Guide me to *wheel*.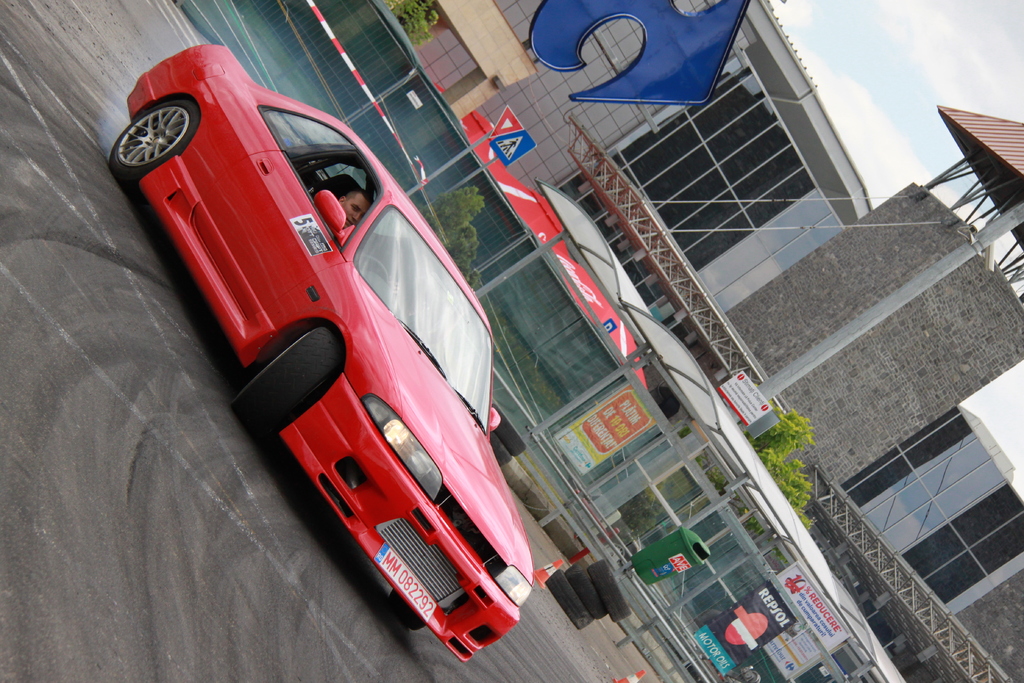
Guidance: BBox(101, 103, 198, 169).
